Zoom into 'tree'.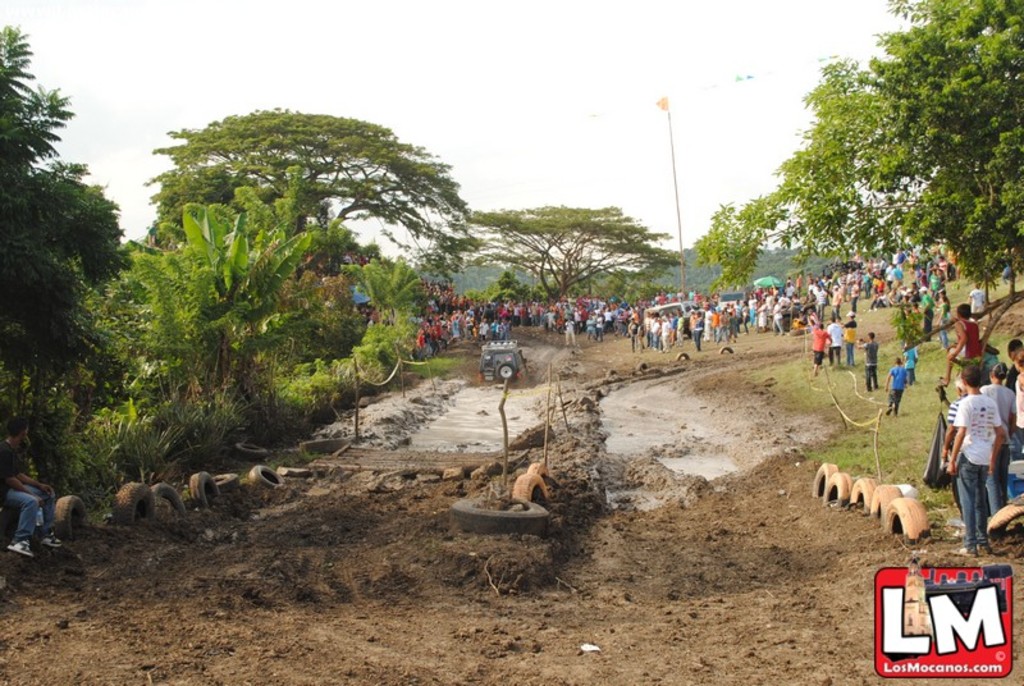
Zoom target: 0:22:129:458.
